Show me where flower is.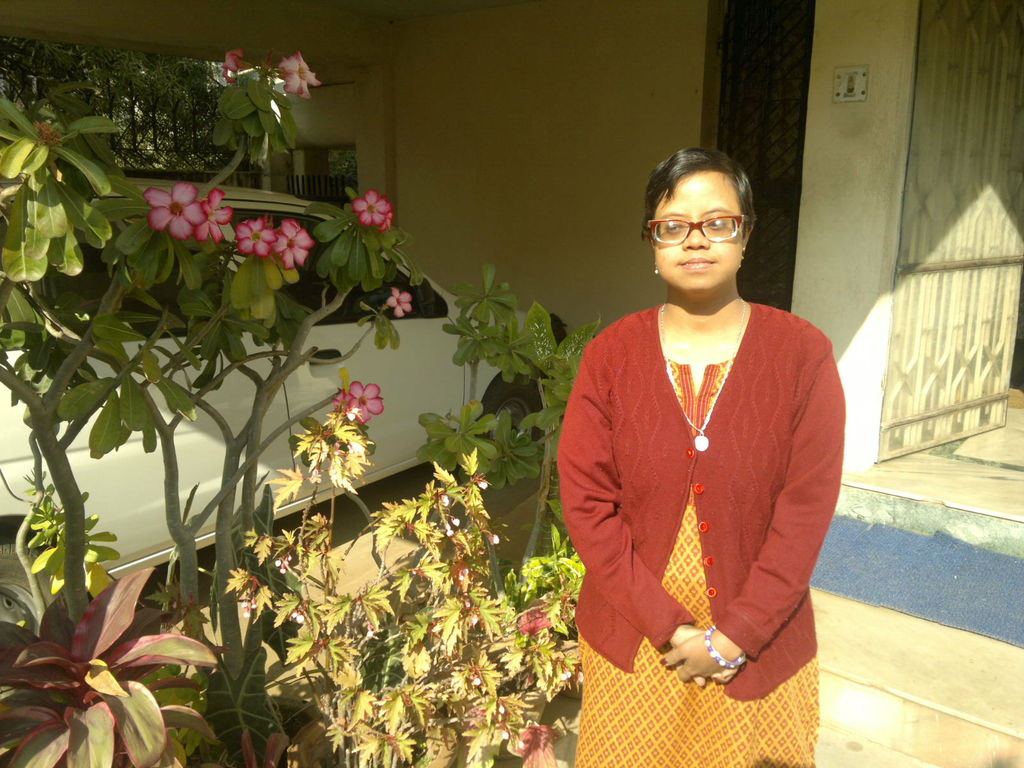
flower is at <box>234,218,278,255</box>.
